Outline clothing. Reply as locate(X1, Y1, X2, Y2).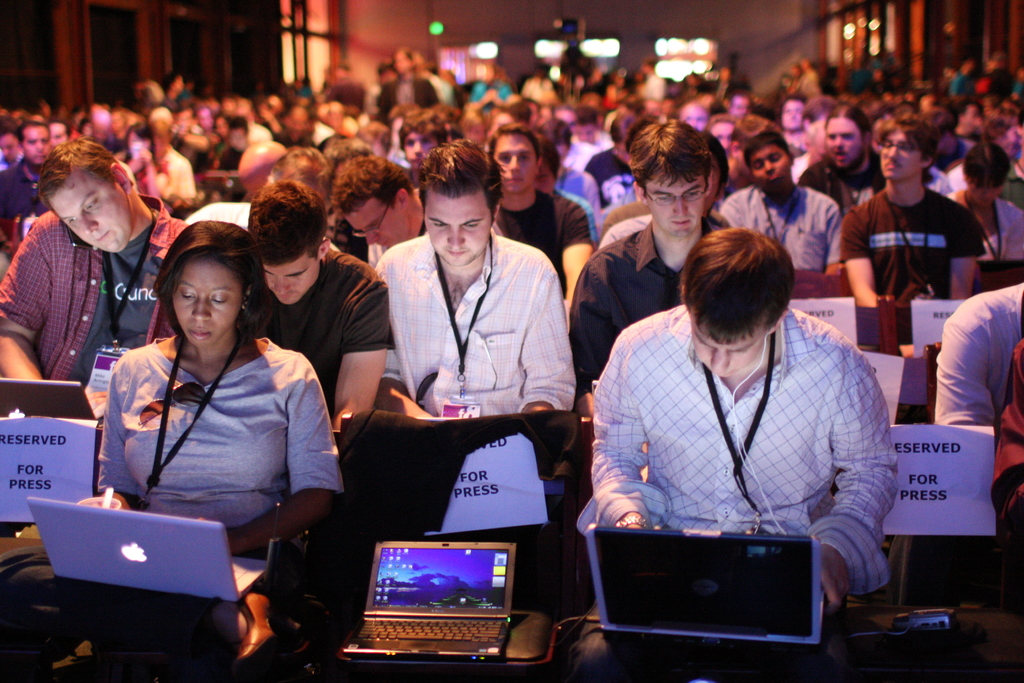
locate(840, 190, 982, 302).
